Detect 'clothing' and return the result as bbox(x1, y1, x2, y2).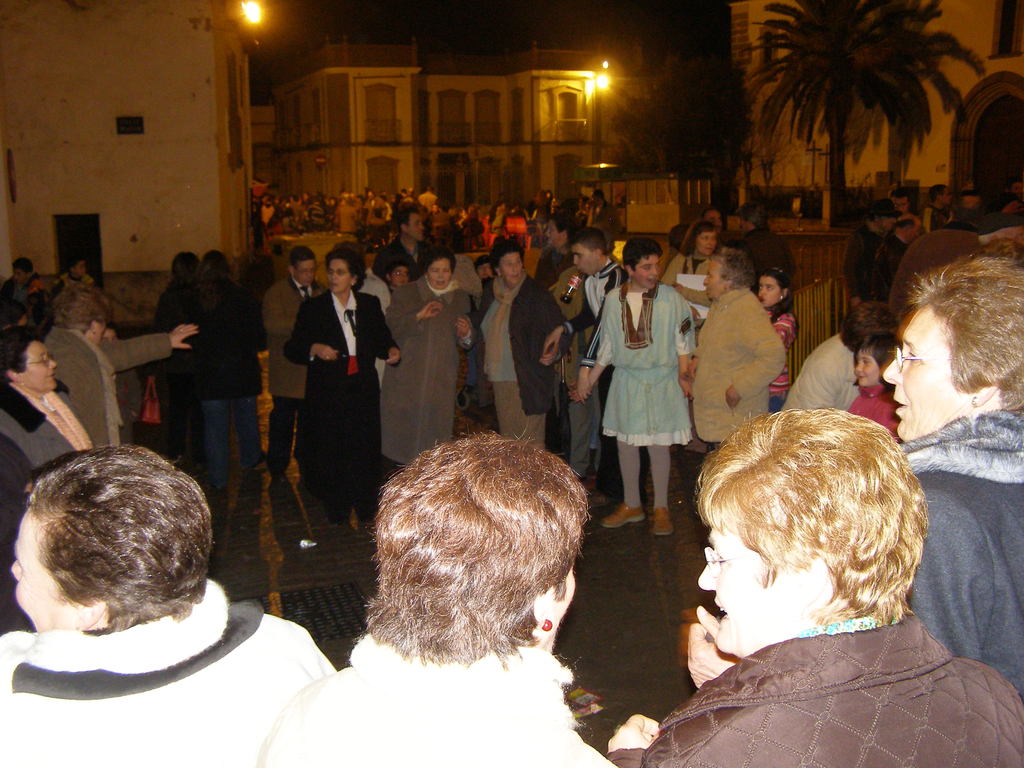
bbox(782, 330, 850, 413).
